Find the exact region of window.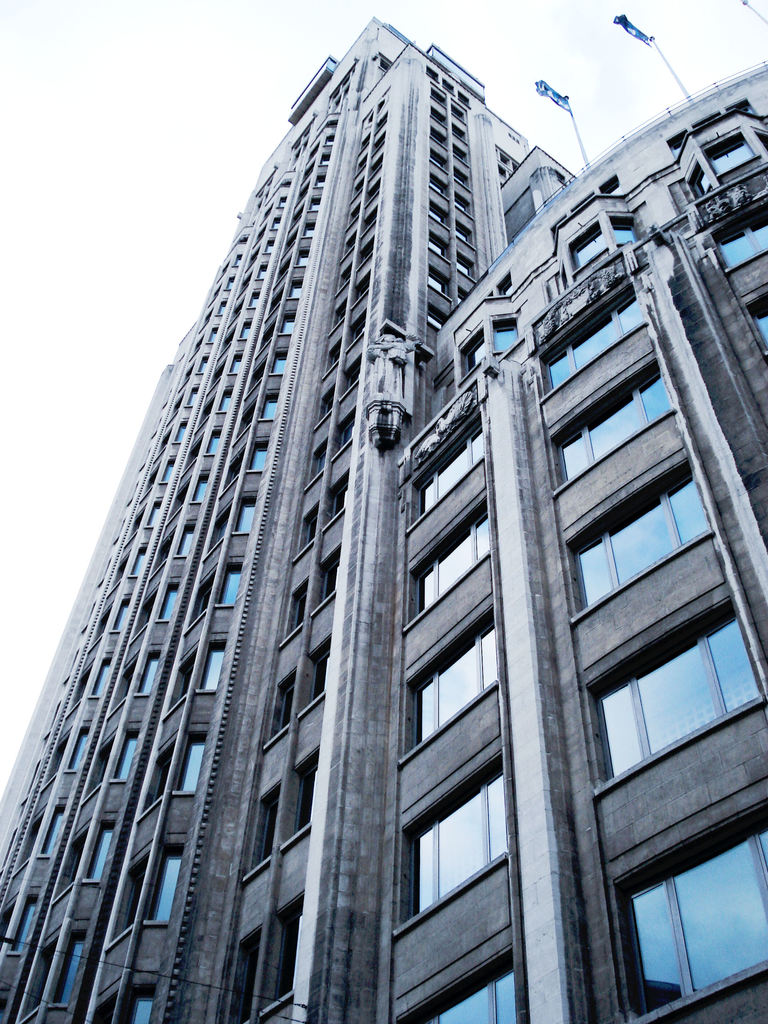
Exact region: bbox(429, 271, 448, 297).
